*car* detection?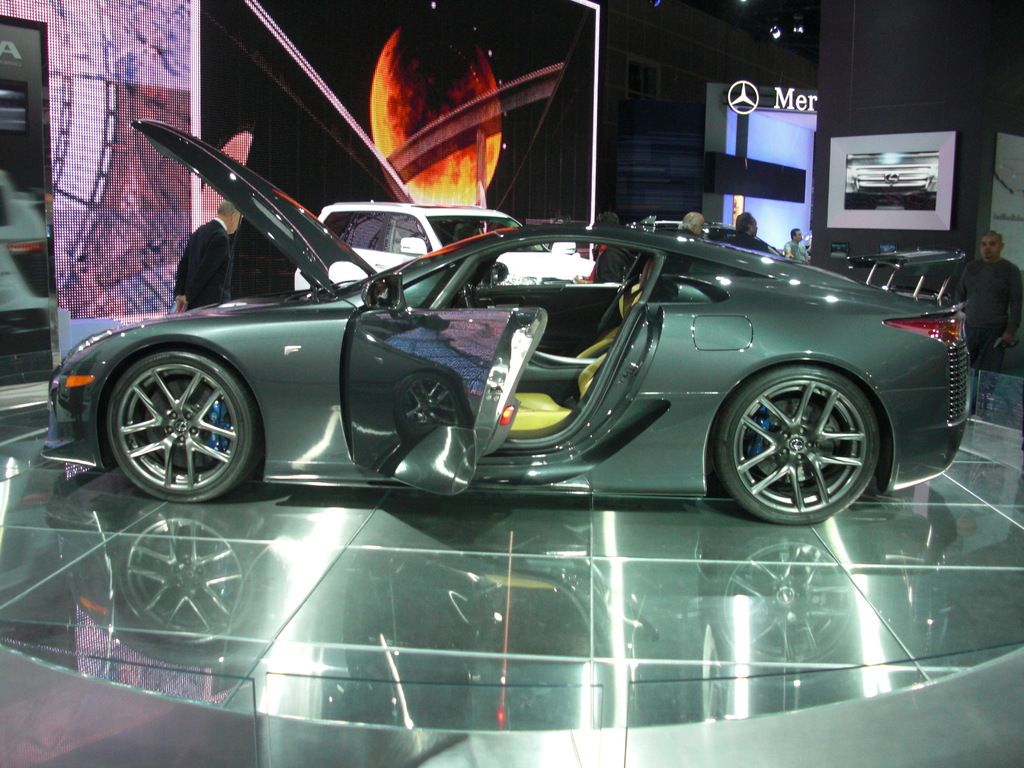
x1=656 y1=221 x2=787 y2=257
